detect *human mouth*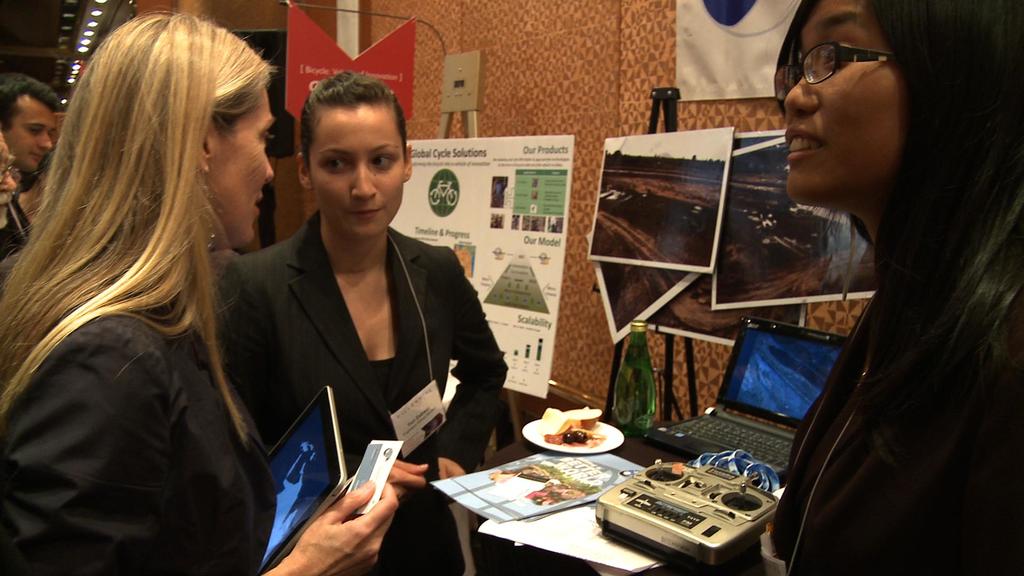
<bbox>781, 121, 828, 166</bbox>
